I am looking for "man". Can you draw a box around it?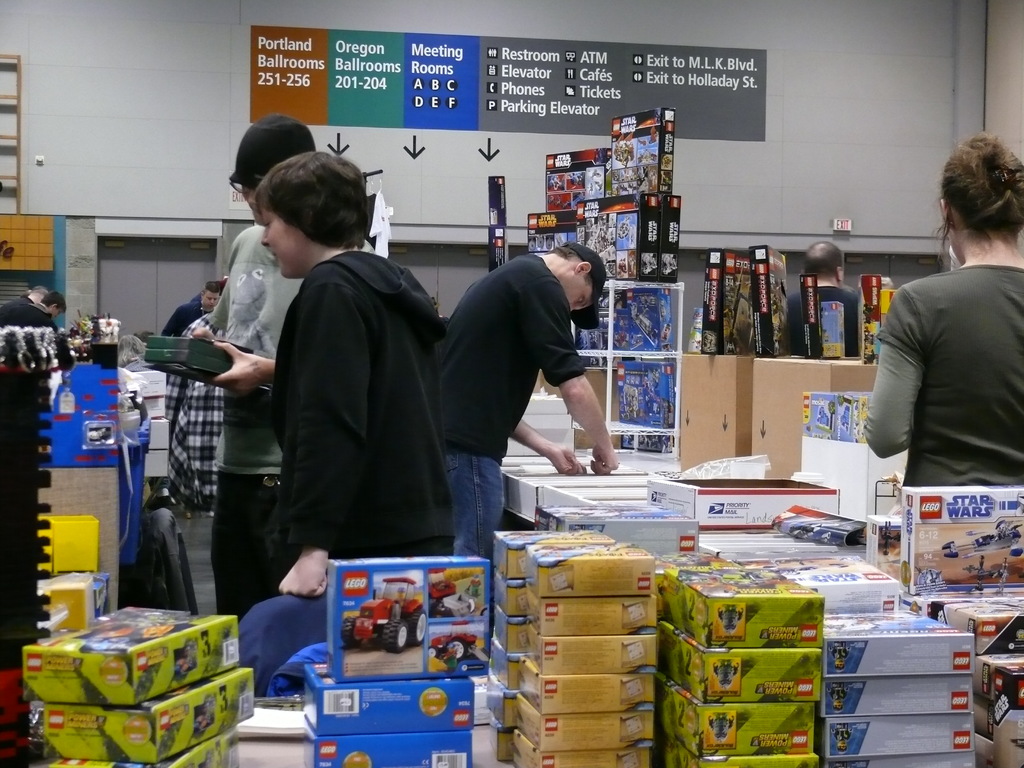
Sure, the bounding box is 424:232:634:521.
